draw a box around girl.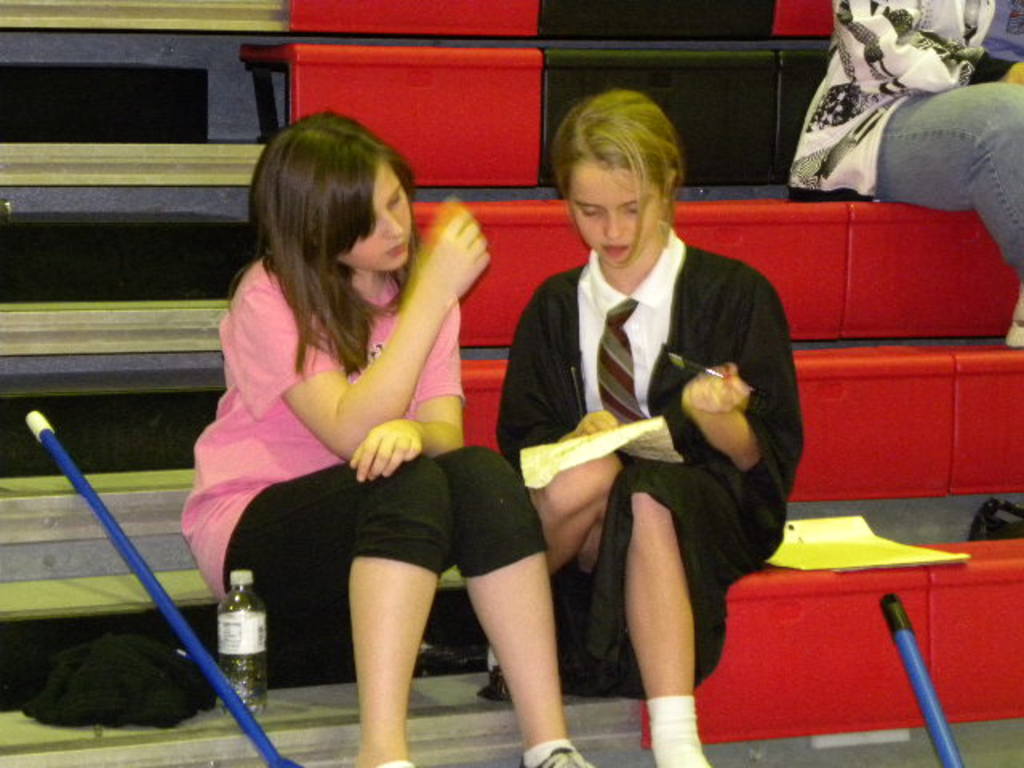
region(477, 93, 802, 766).
